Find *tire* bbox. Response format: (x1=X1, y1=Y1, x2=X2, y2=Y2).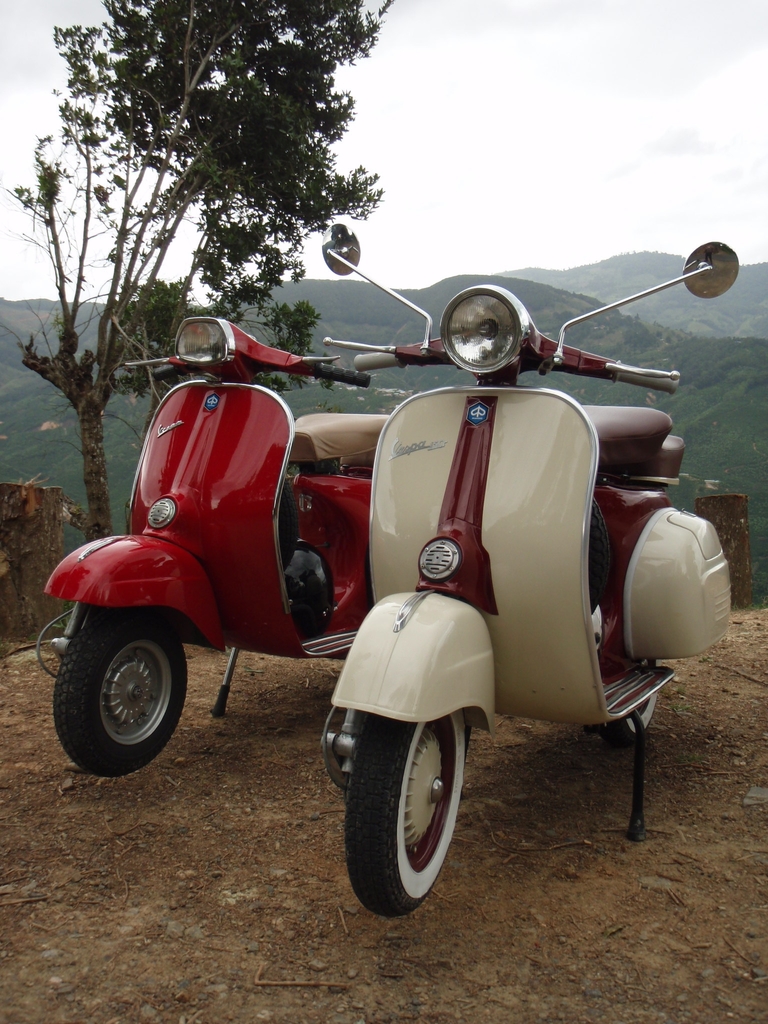
(x1=340, y1=709, x2=471, y2=914).
